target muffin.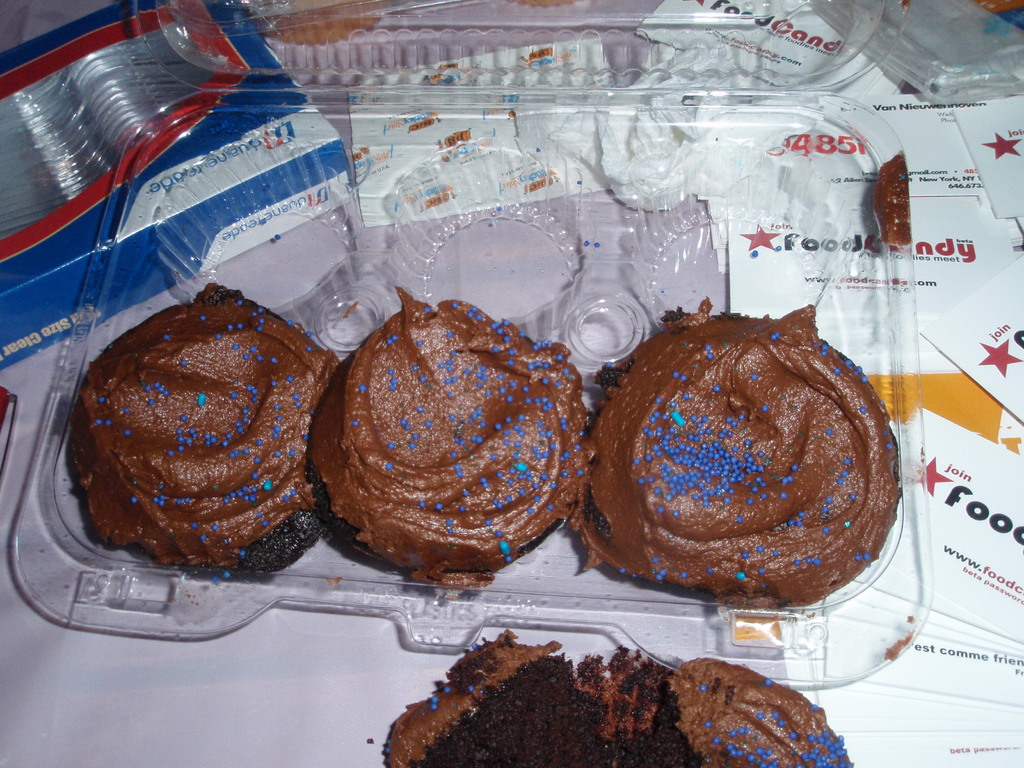
Target region: (68, 279, 342, 579).
